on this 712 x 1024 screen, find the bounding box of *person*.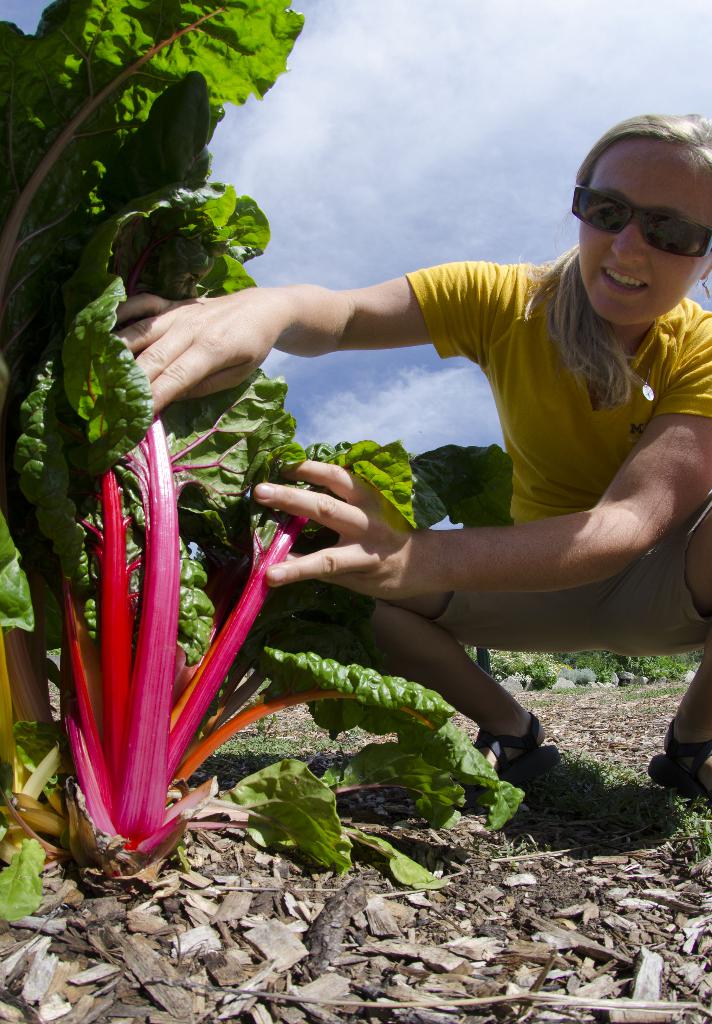
Bounding box: <region>105, 115, 711, 815</region>.
